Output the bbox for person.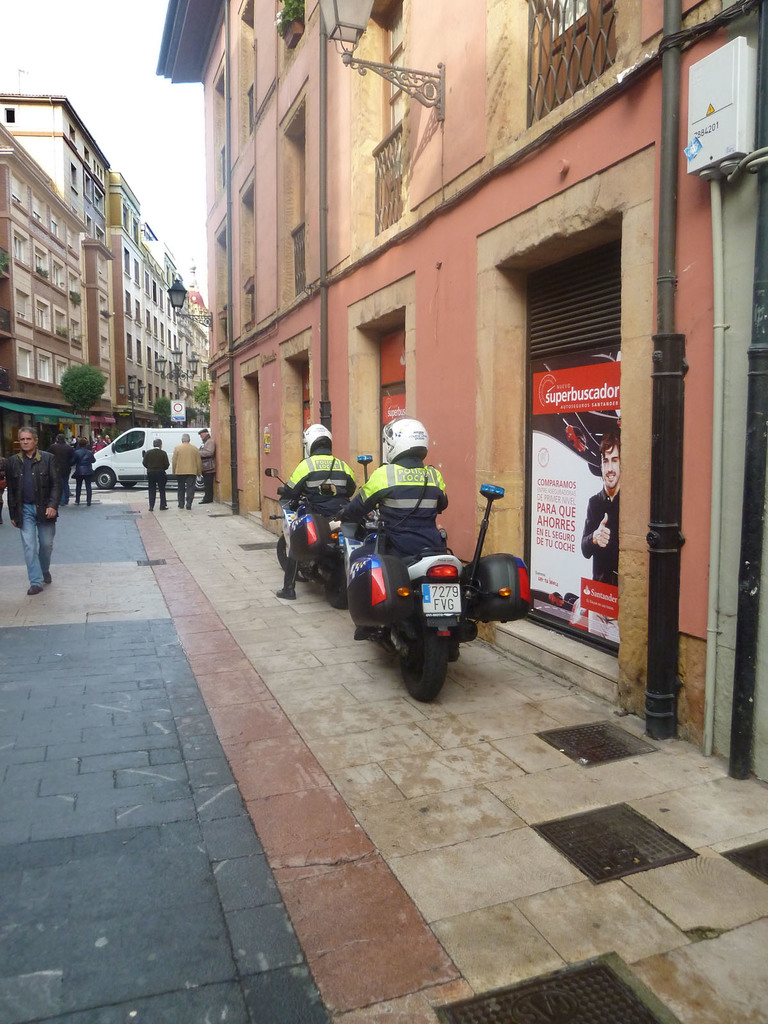
170/435/203/508.
